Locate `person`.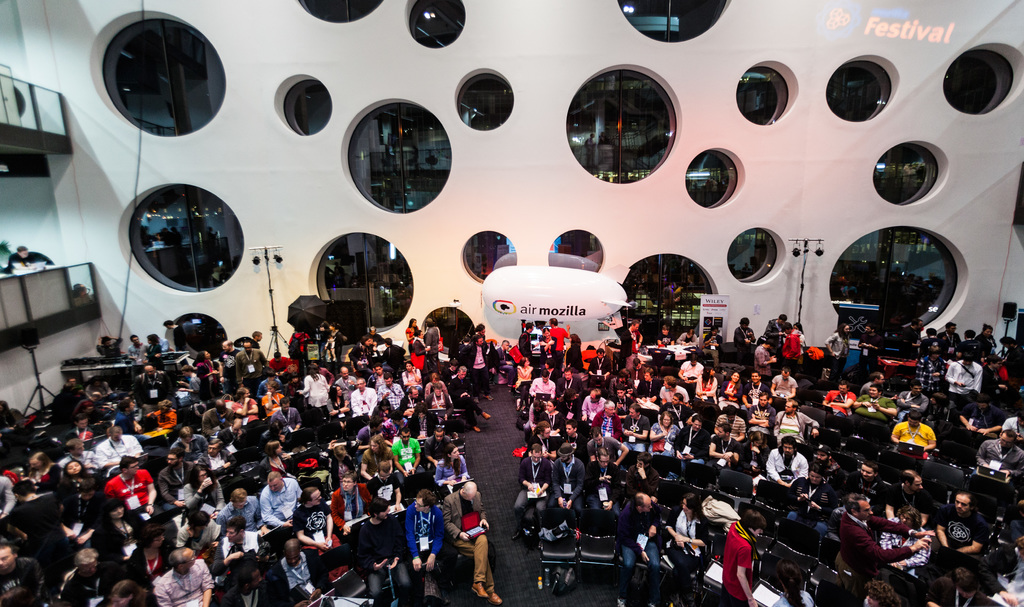
Bounding box: left=771, top=367, right=797, bottom=407.
